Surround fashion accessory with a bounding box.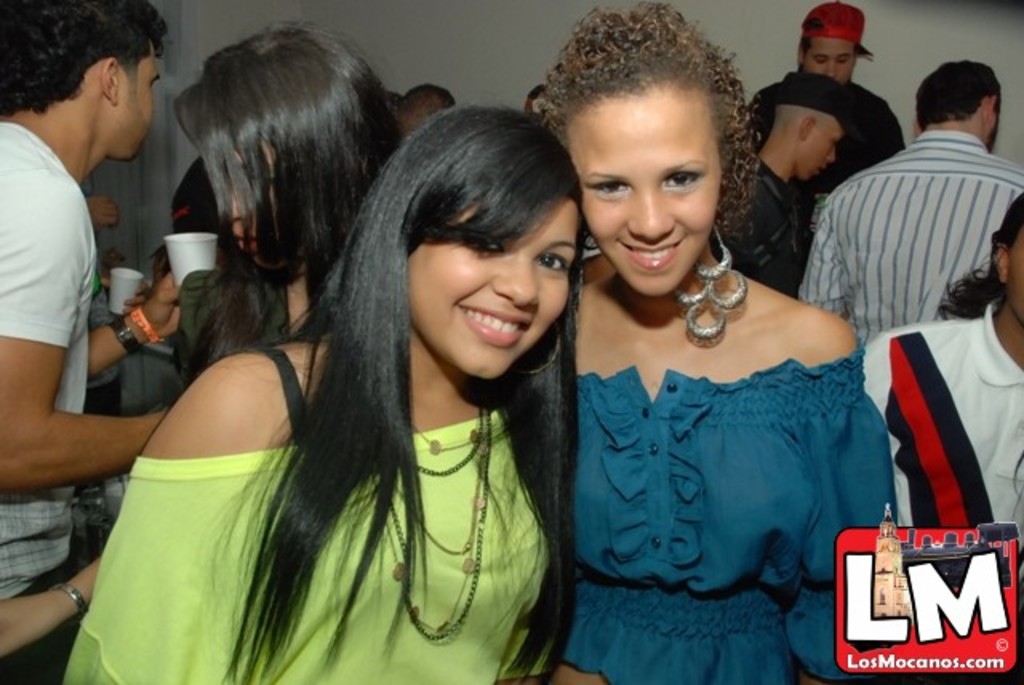
select_region(384, 386, 502, 639).
